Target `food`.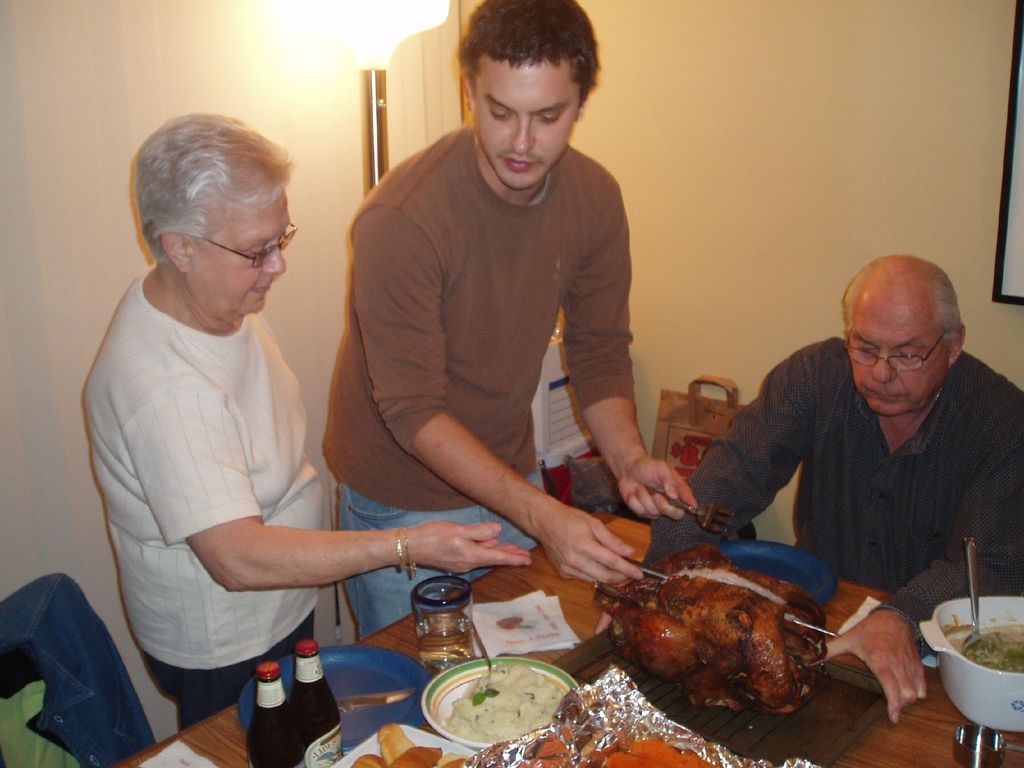
Target region: [350,753,387,767].
